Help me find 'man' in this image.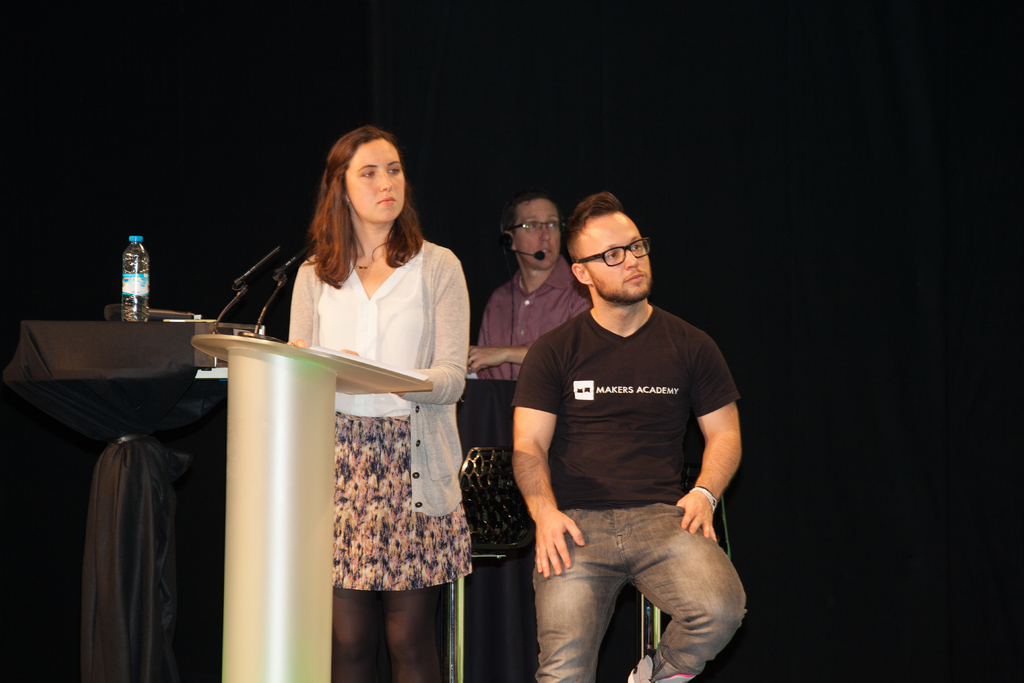
Found it: (left=459, top=205, right=753, bottom=670).
